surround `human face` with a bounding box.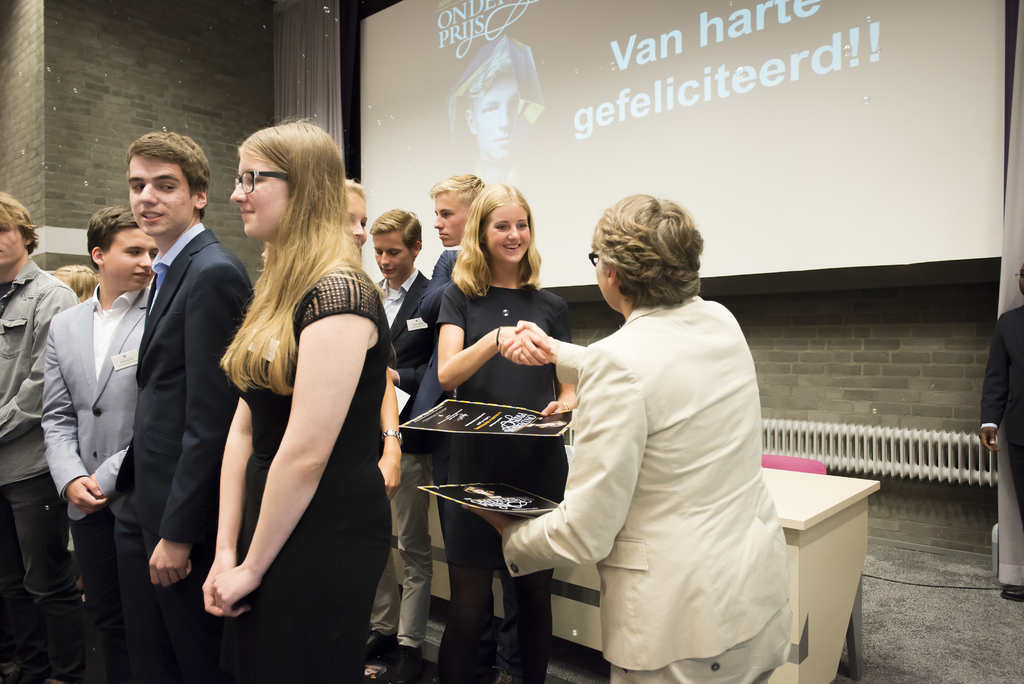
left=483, top=201, right=534, bottom=261.
